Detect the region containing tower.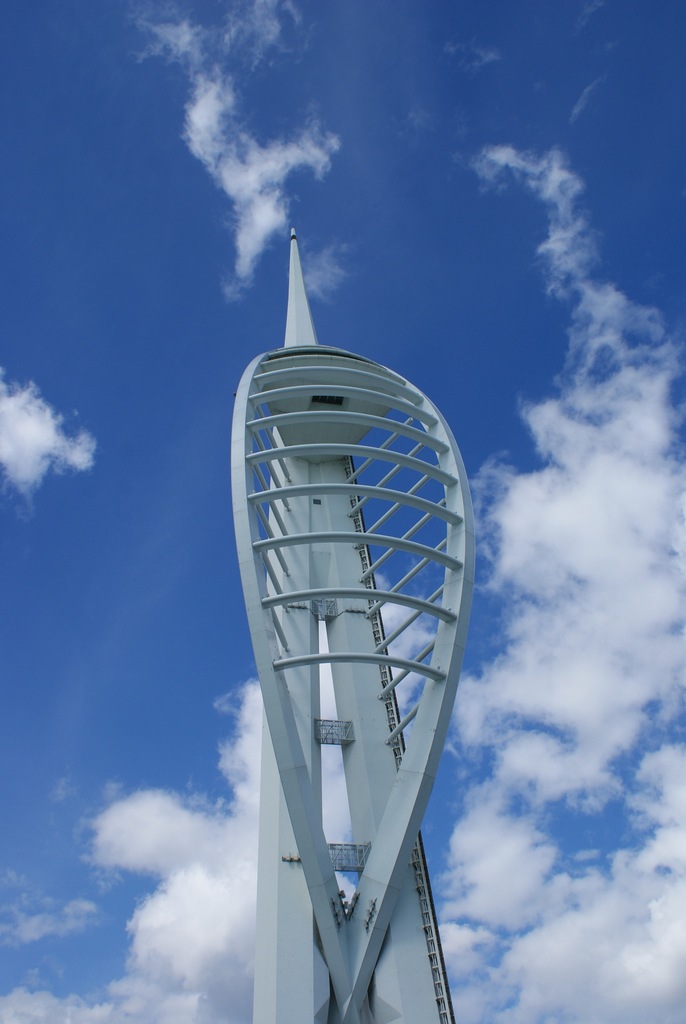
{"left": 227, "top": 230, "right": 483, "bottom": 1023}.
